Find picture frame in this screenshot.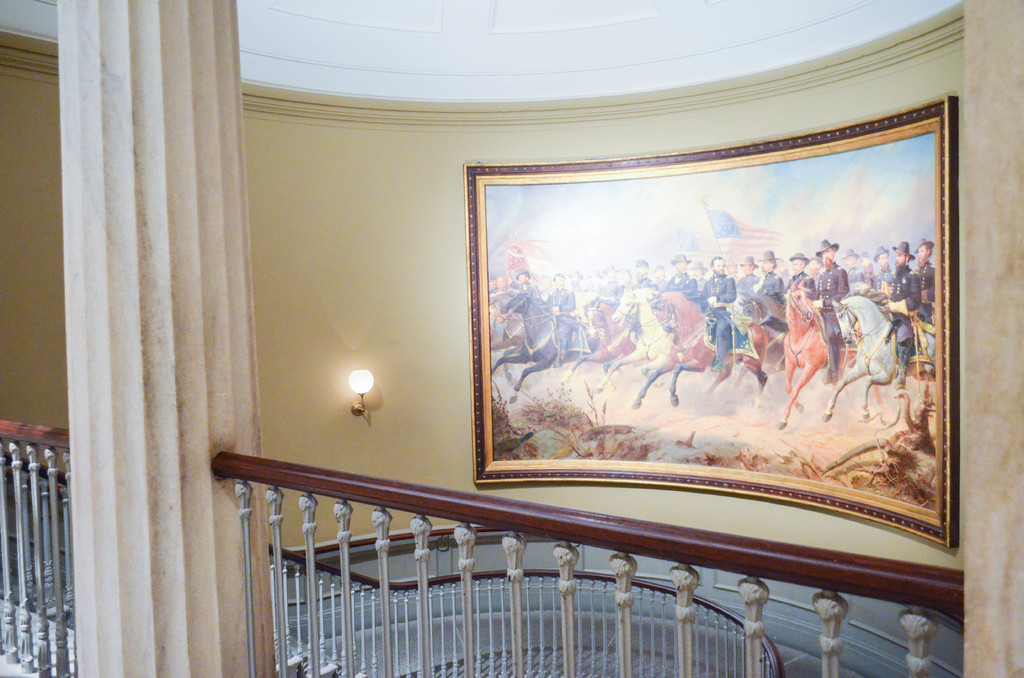
The bounding box for picture frame is 412,107,1004,547.
